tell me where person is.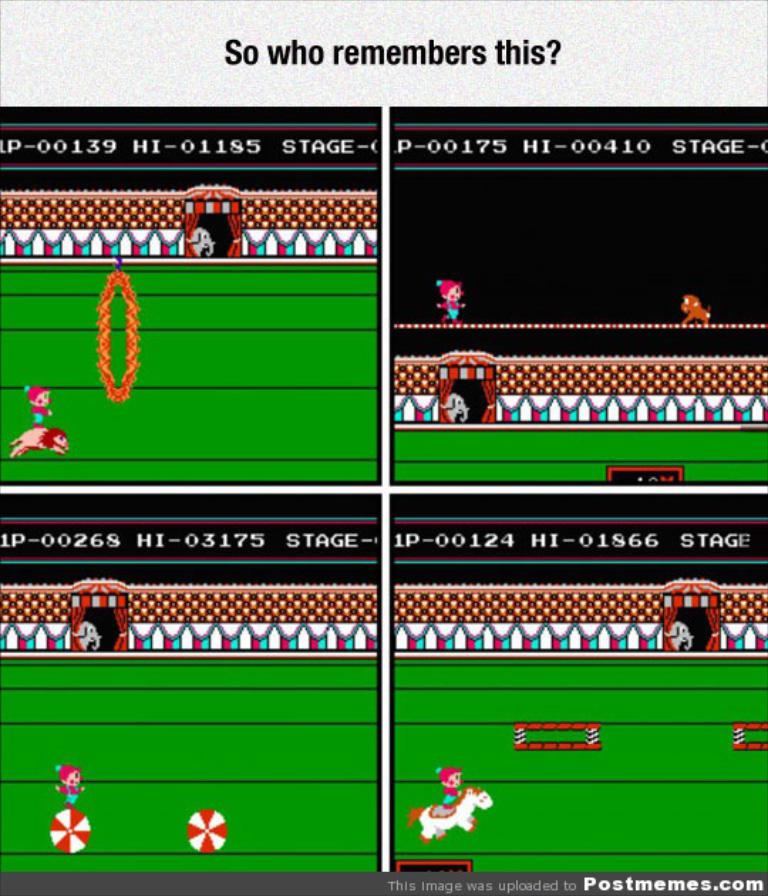
person is at 437 767 462 804.
